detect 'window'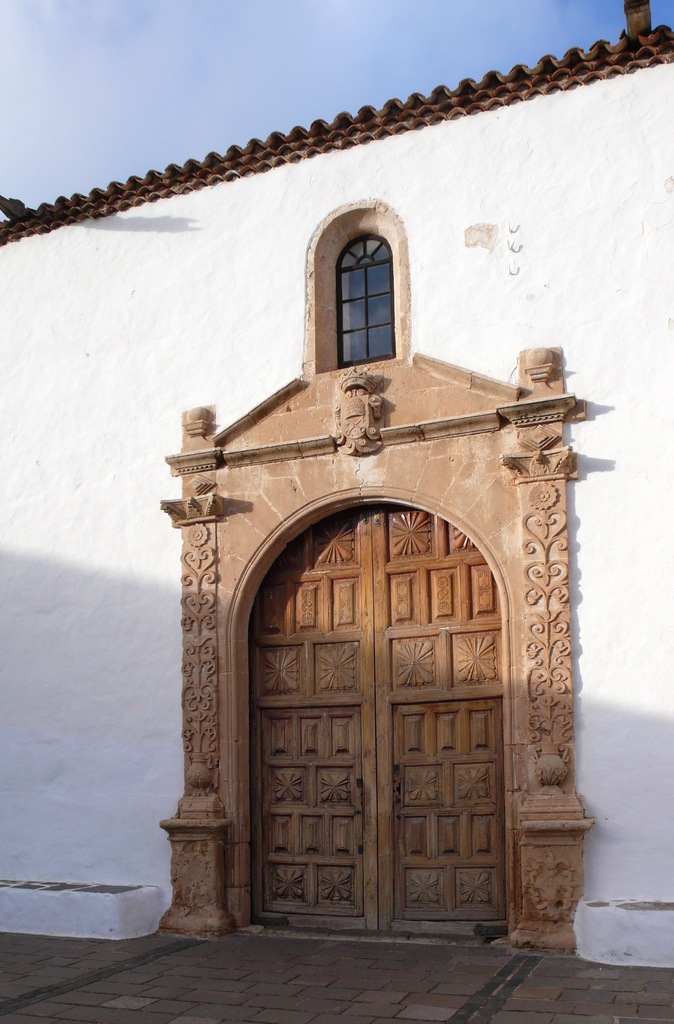
x1=323 y1=211 x2=413 y2=360
